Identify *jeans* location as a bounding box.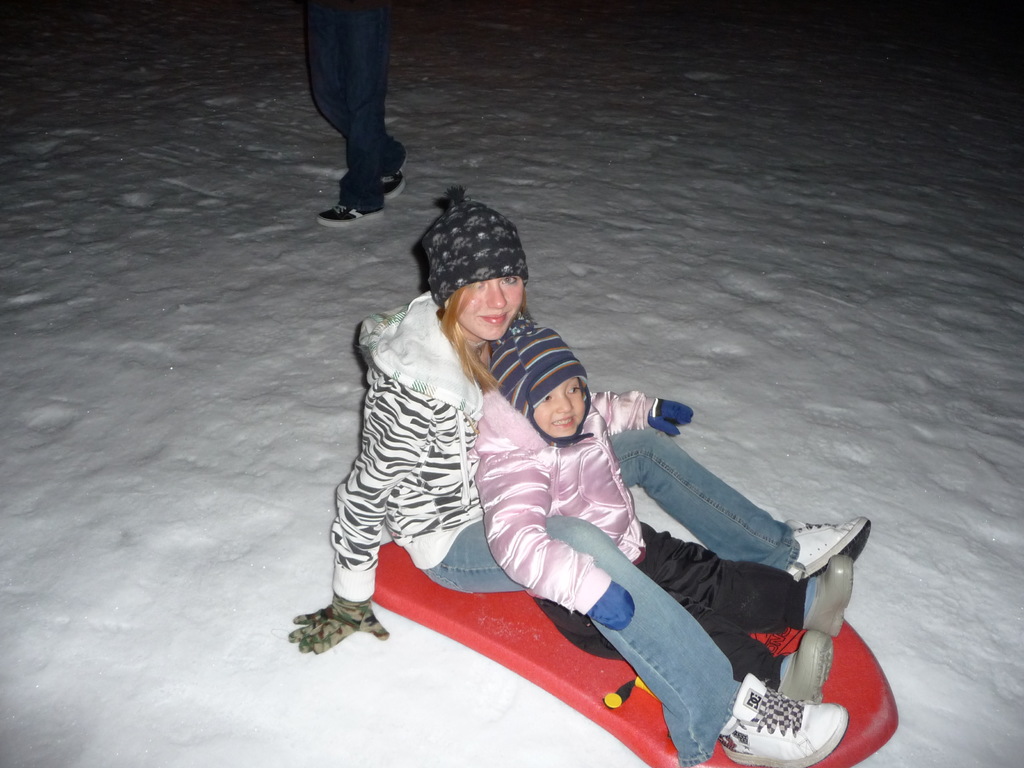
region(417, 425, 803, 767).
